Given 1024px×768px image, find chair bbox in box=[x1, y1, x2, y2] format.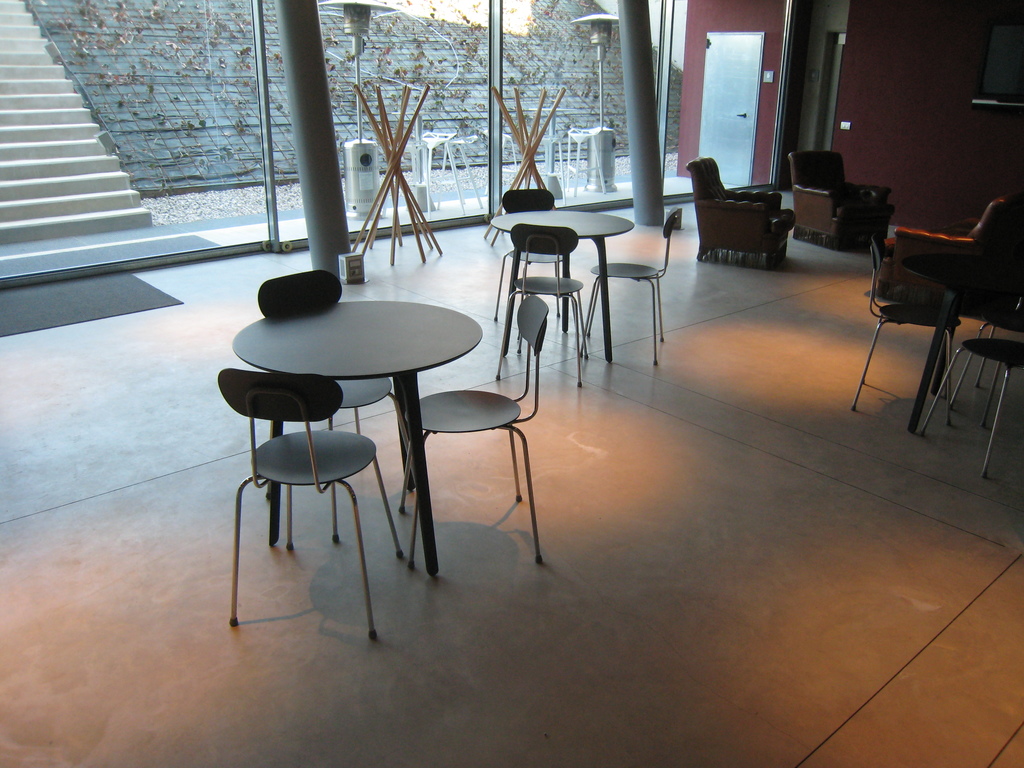
box=[255, 274, 431, 534].
